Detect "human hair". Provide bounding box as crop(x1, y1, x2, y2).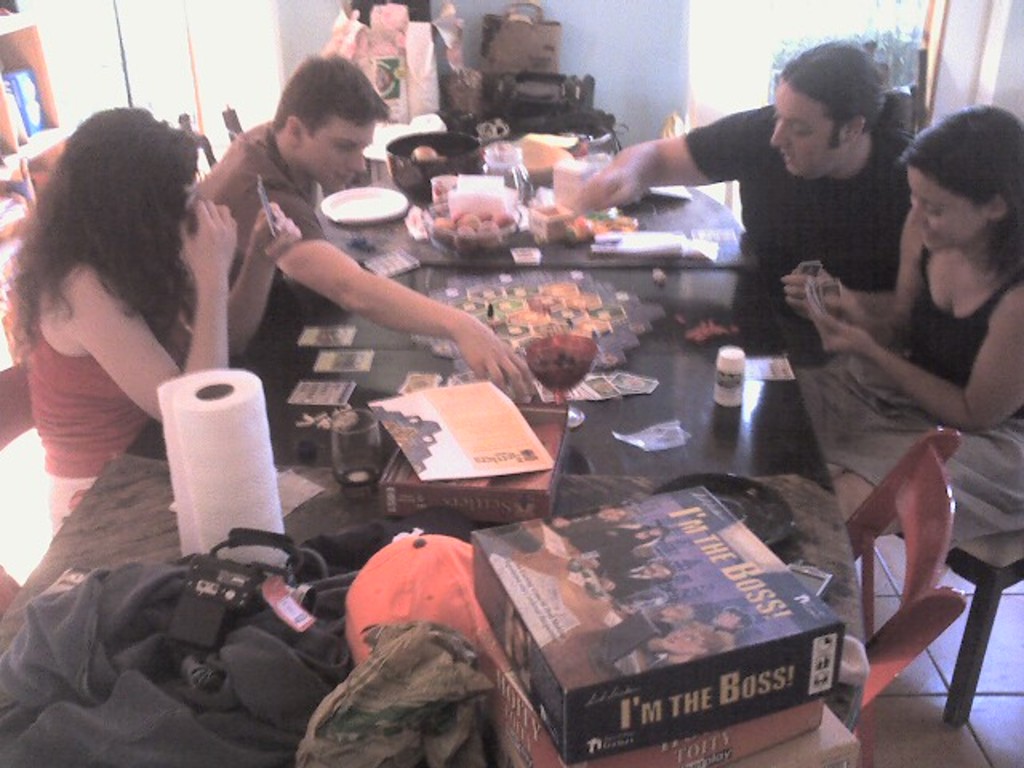
crop(898, 98, 1022, 267).
